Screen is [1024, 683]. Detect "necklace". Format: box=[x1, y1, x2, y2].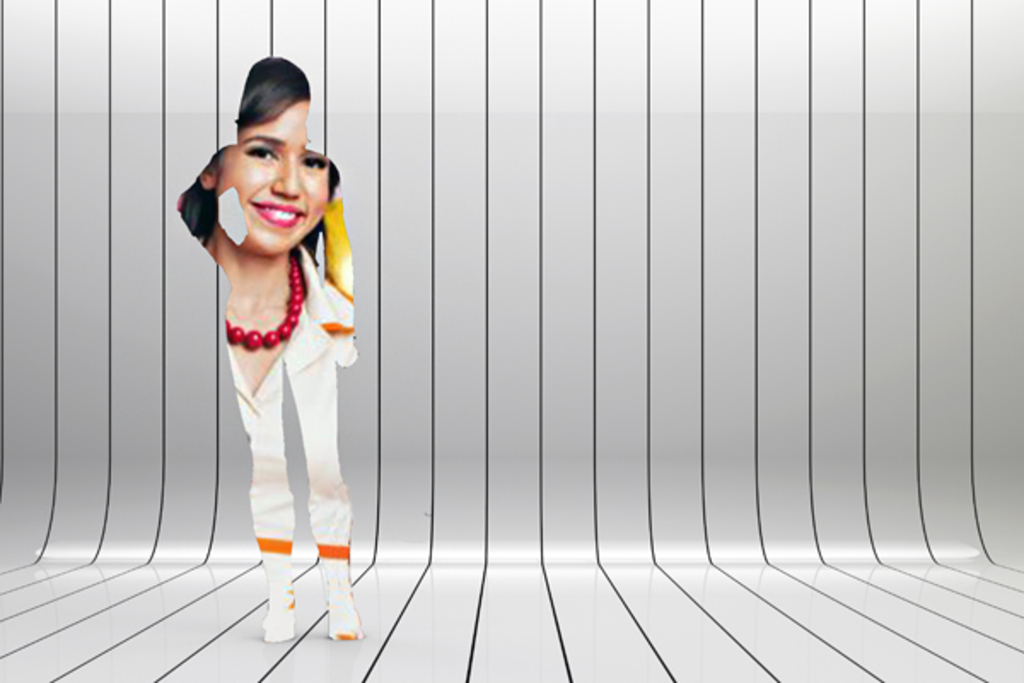
box=[225, 256, 305, 352].
